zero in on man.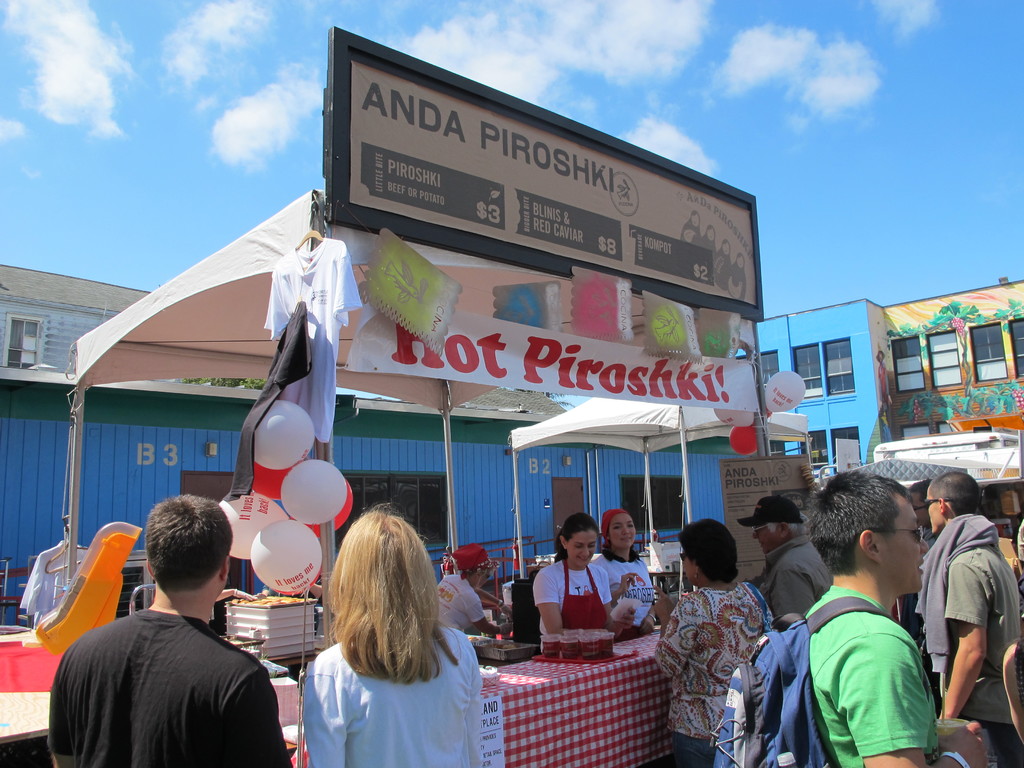
Zeroed in: bbox=(916, 474, 1023, 767).
